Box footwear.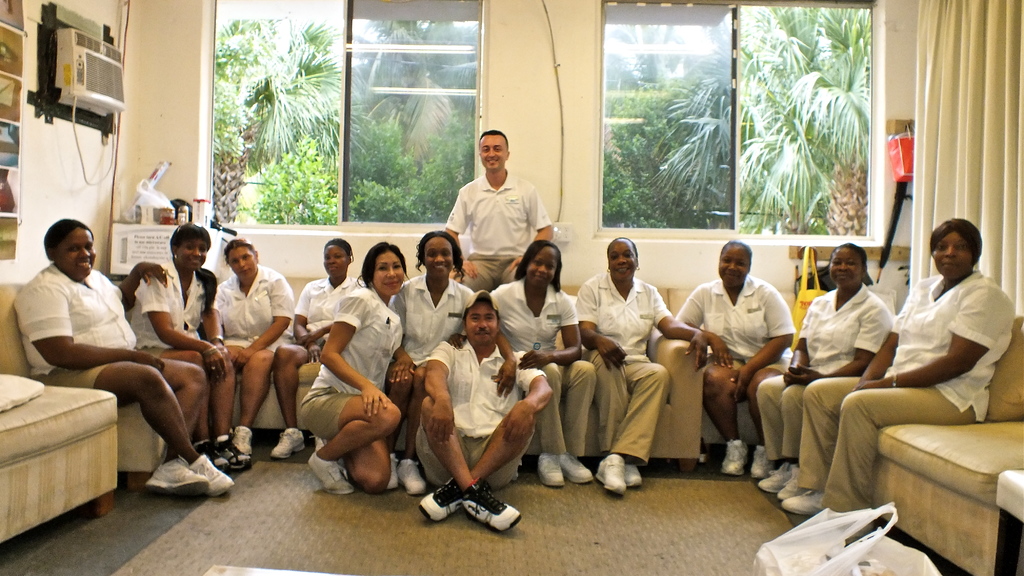
x1=387, y1=450, x2=399, y2=487.
